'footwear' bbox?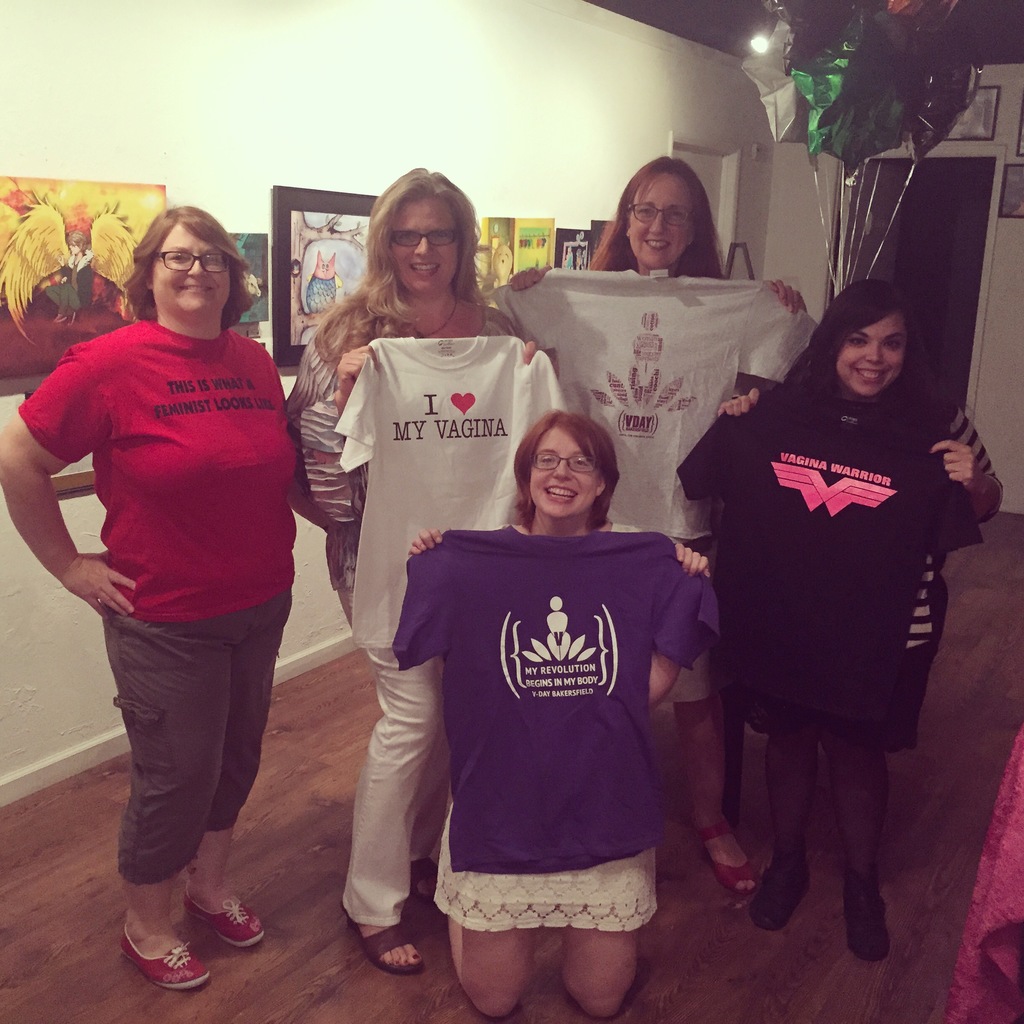
(352, 917, 428, 982)
